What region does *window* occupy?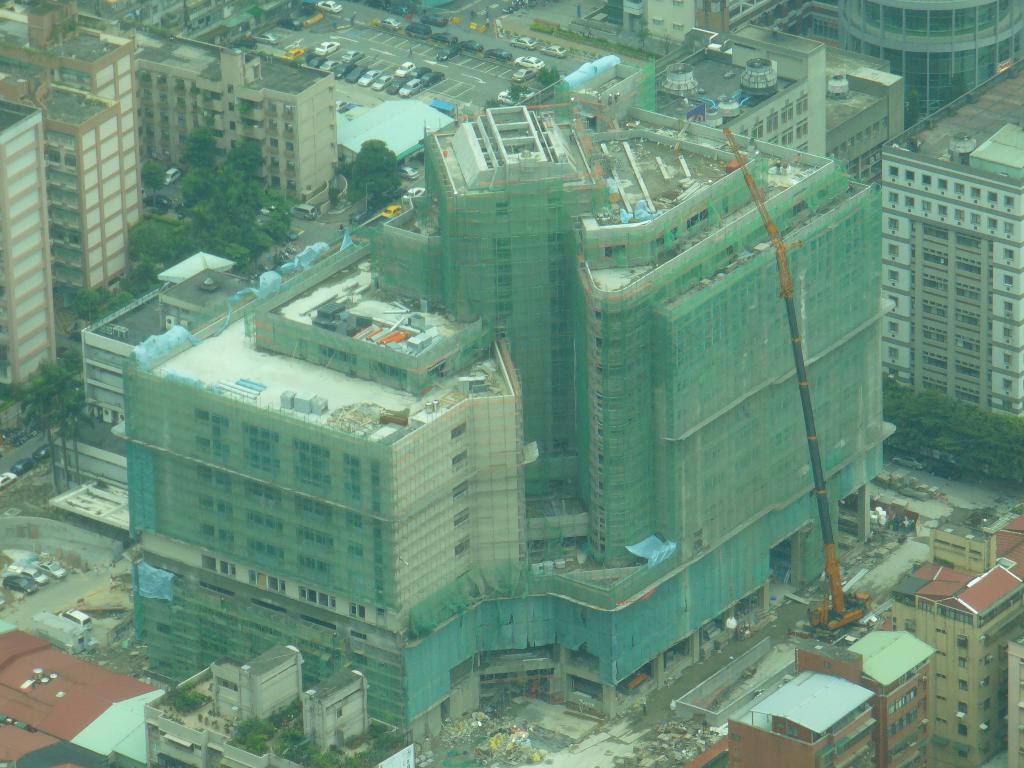
box=[452, 423, 472, 436].
